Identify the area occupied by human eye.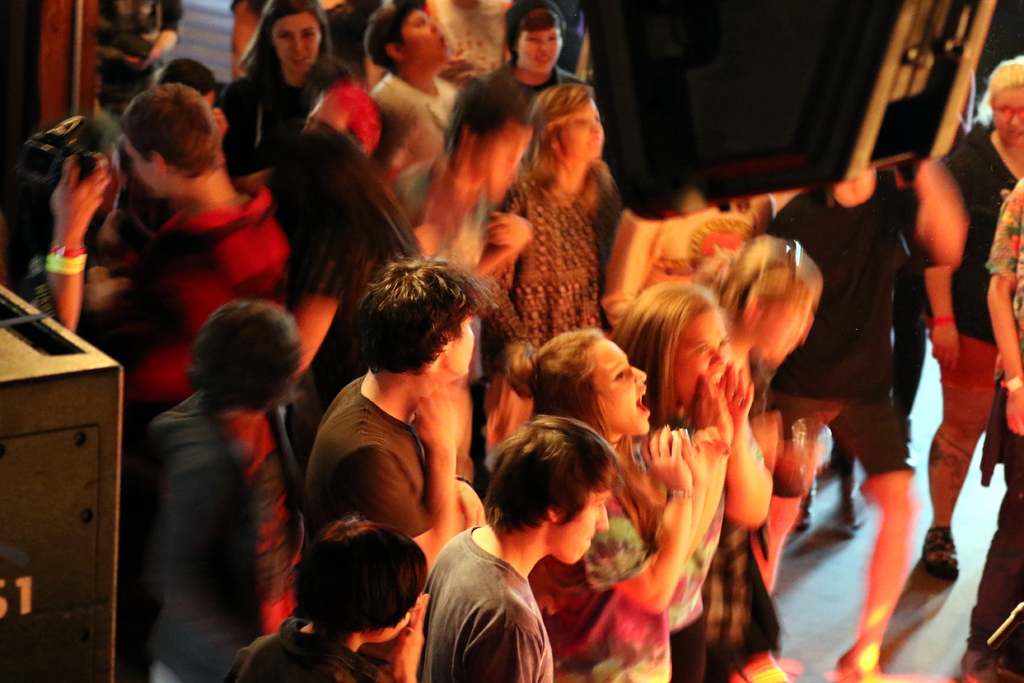
Area: [x1=578, y1=119, x2=587, y2=126].
